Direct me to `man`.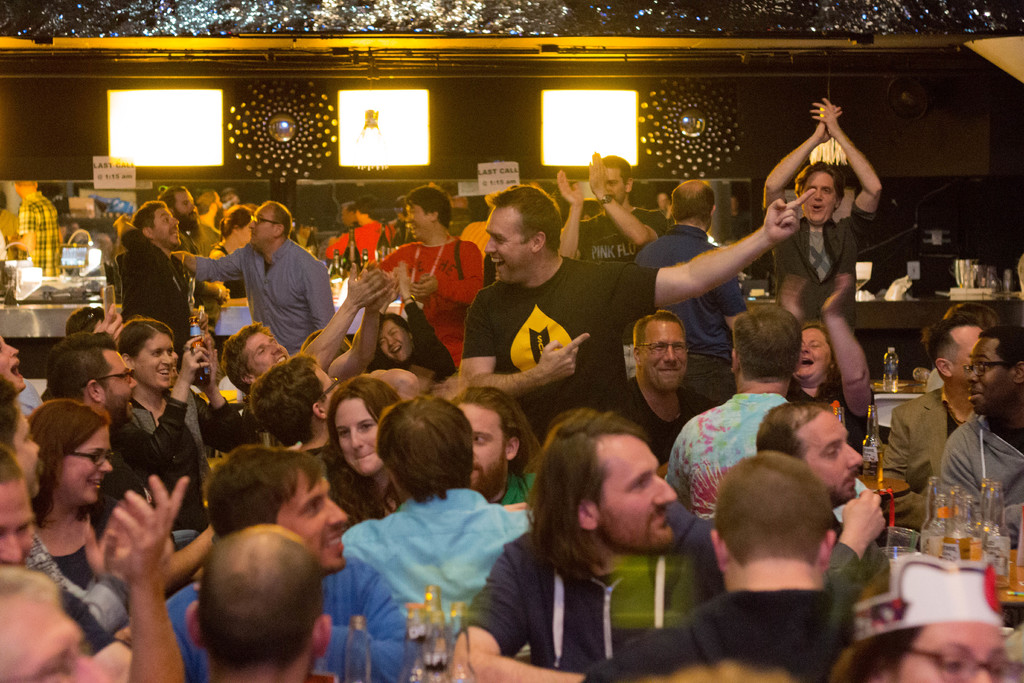
Direction: locate(931, 318, 1023, 516).
